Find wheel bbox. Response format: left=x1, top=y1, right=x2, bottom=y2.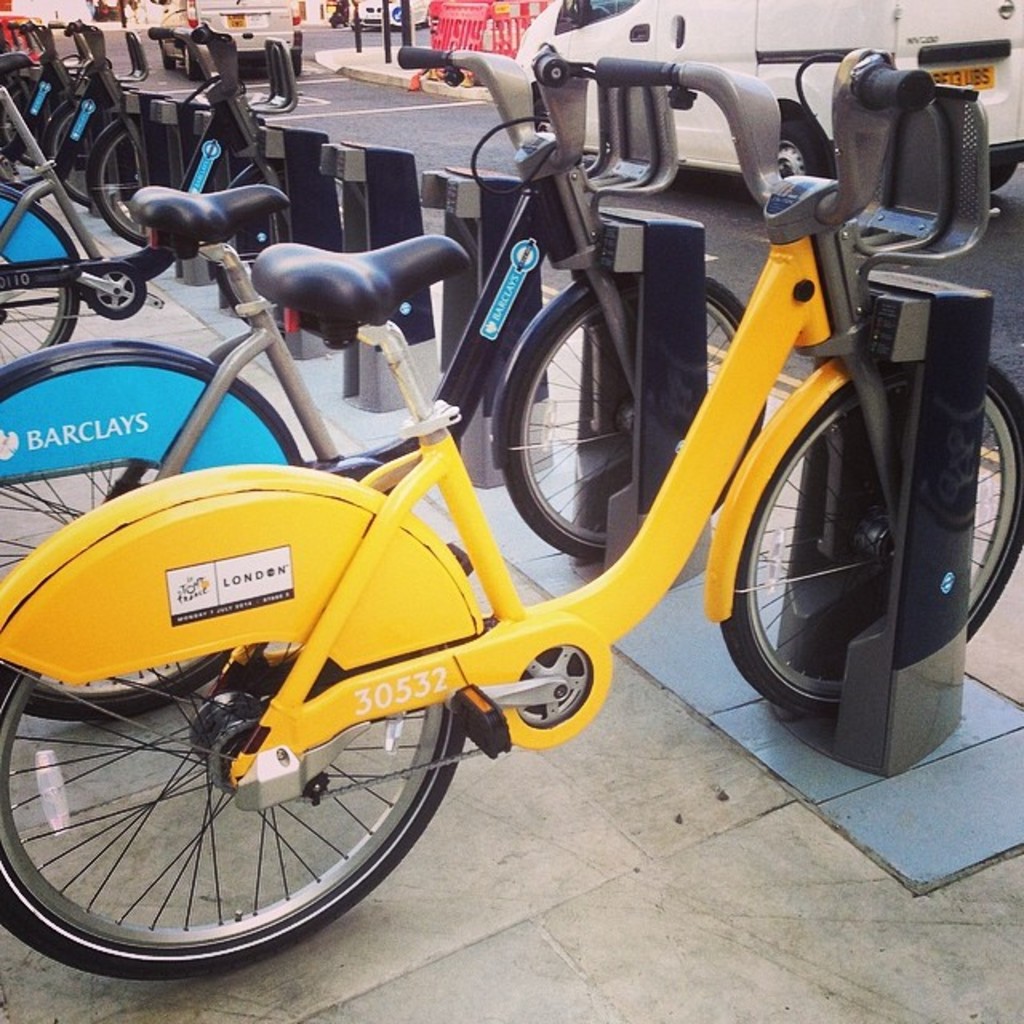
left=696, top=358, right=1022, bottom=722.
